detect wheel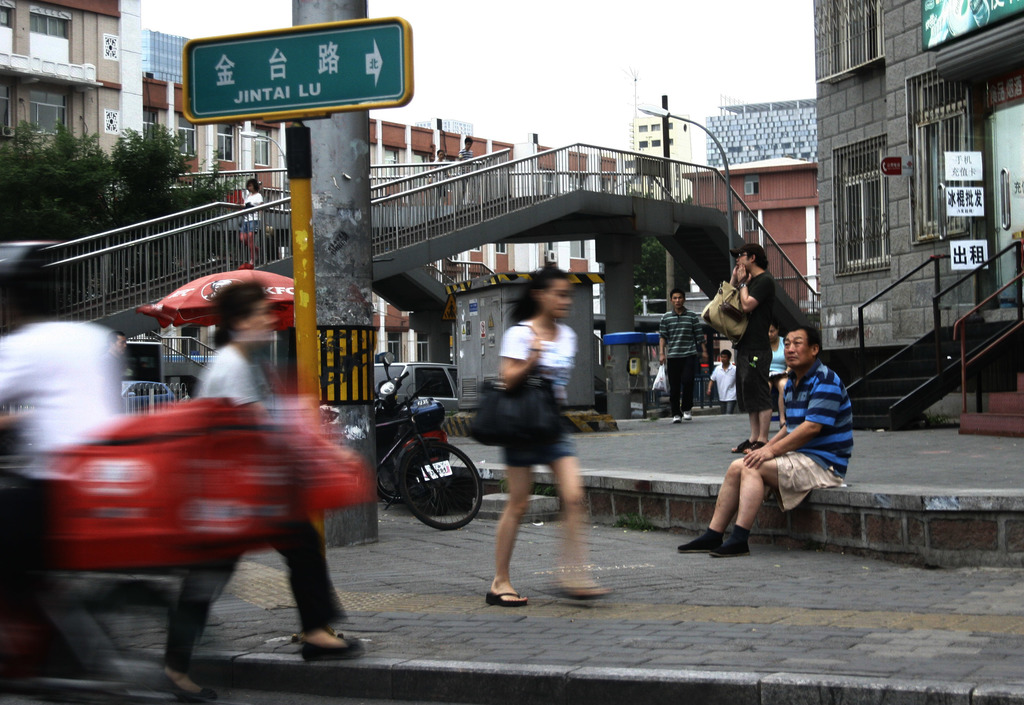
[x1=421, y1=485, x2=450, y2=517]
